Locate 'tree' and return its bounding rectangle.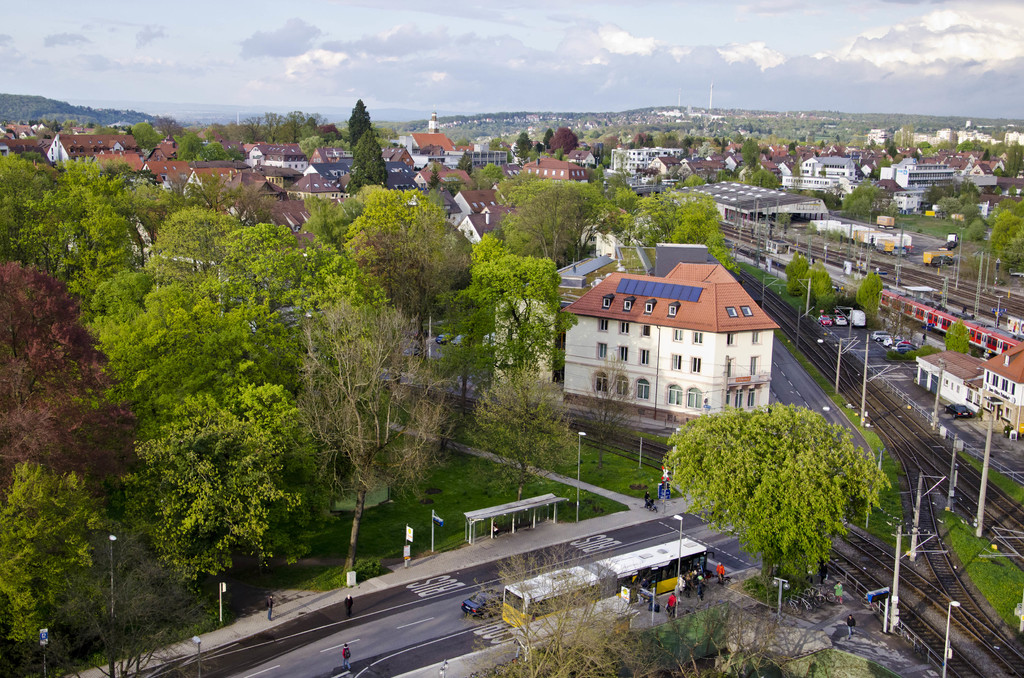
x1=305, y1=127, x2=349, y2=156.
